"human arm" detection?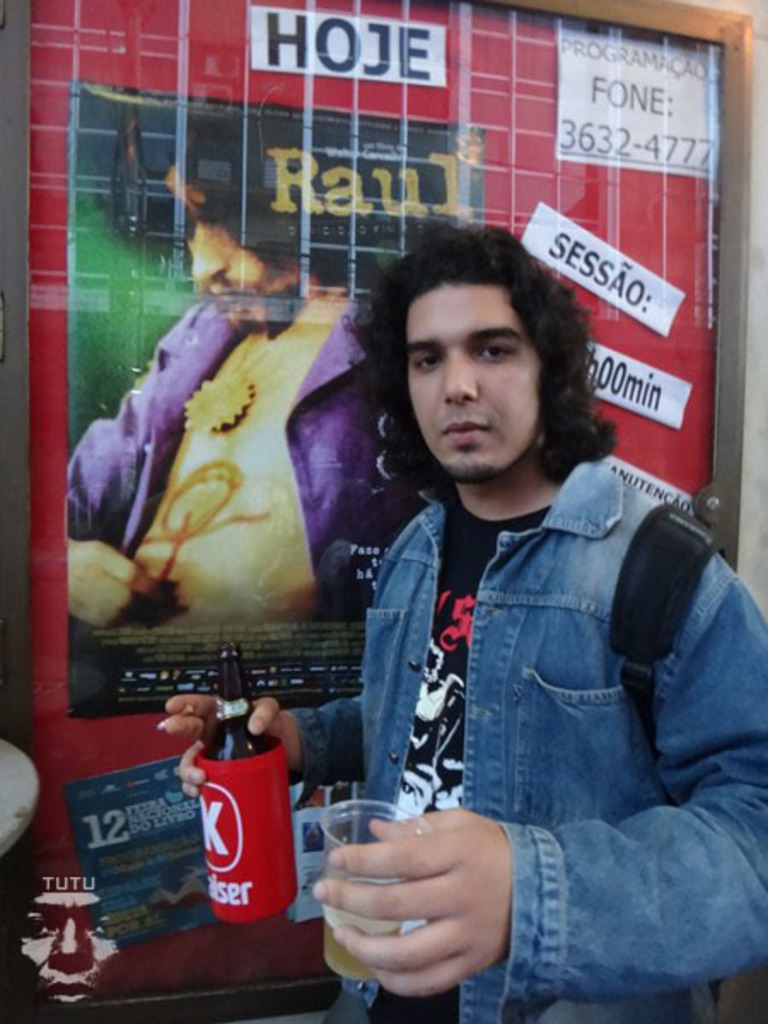
box=[65, 319, 195, 642]
